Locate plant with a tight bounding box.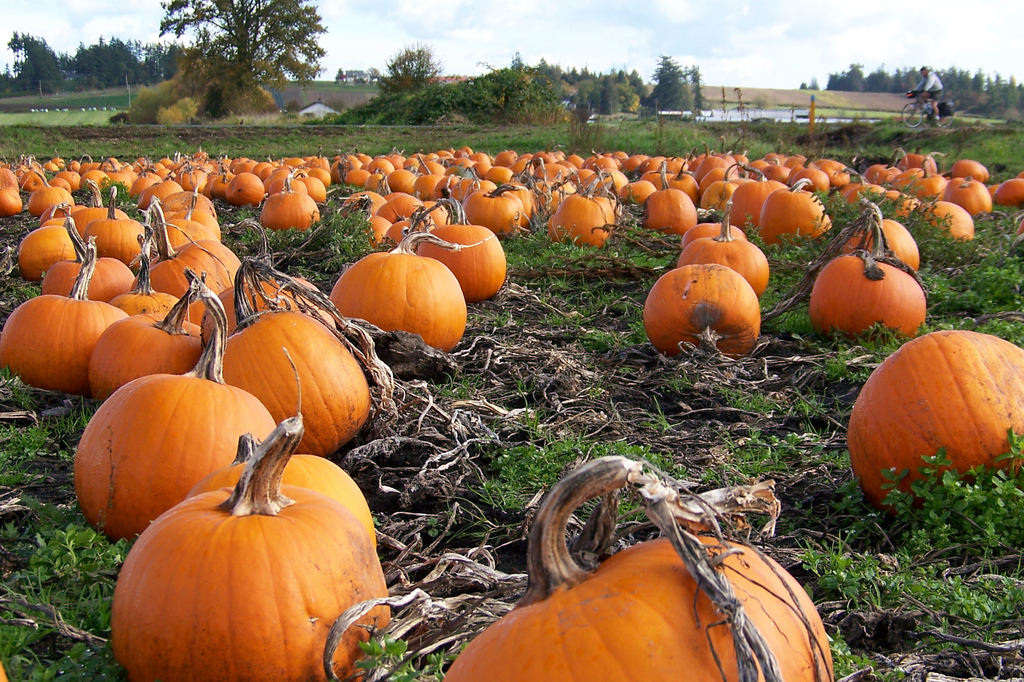
797/77/813/90.
